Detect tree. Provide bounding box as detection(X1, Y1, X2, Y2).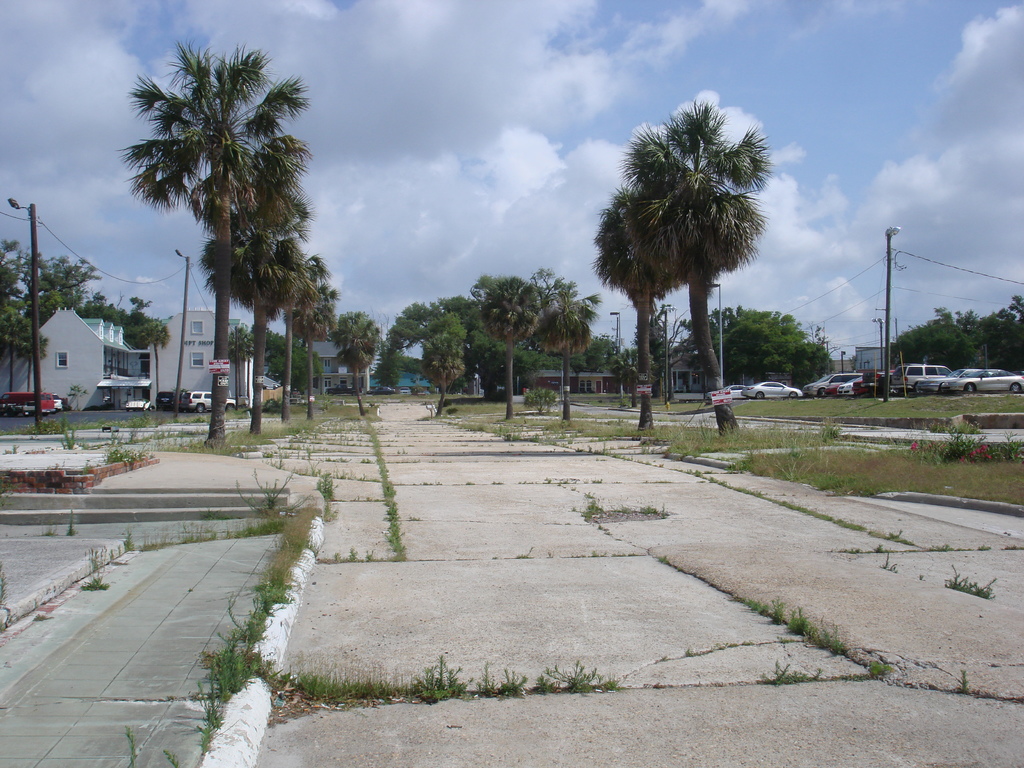
detection(7, 249, 94, 356).
